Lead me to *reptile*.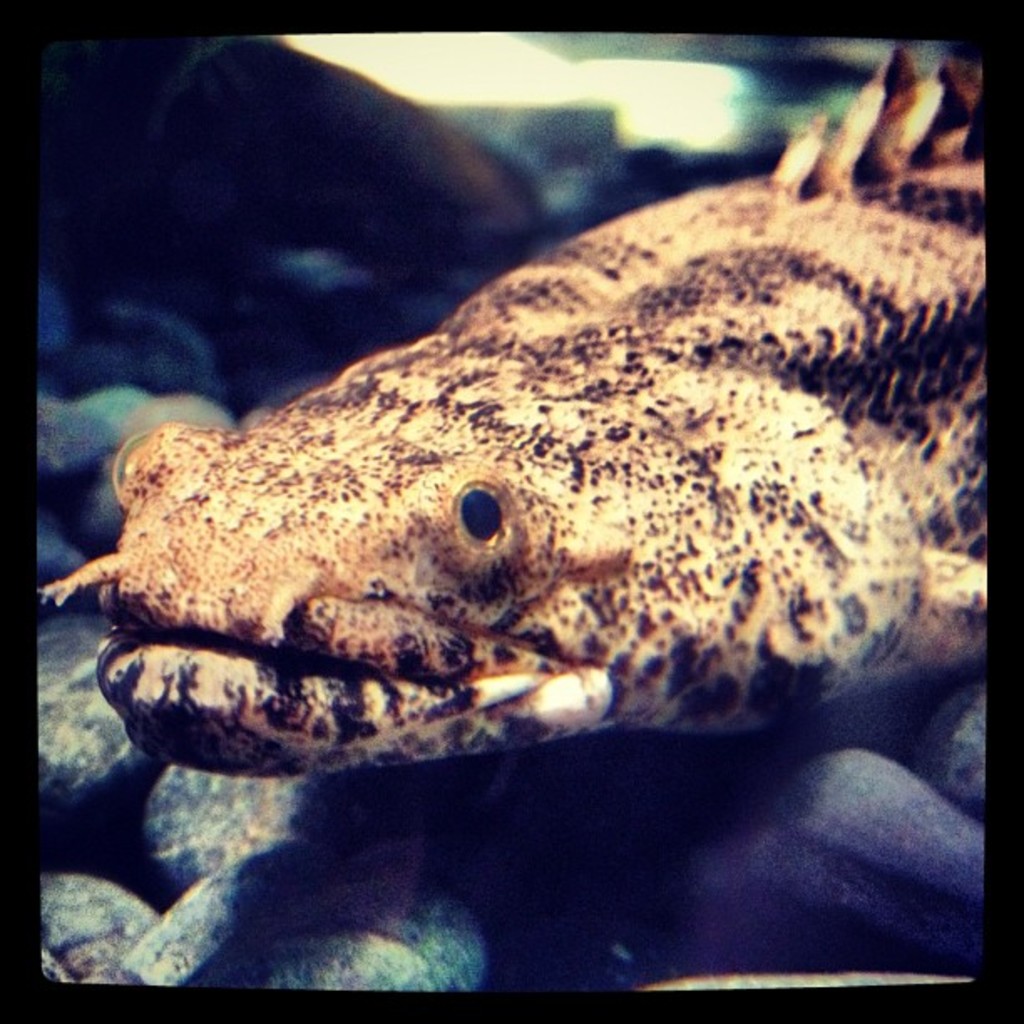
Lead to (left=44, top=33, right=987, bottom=780).
